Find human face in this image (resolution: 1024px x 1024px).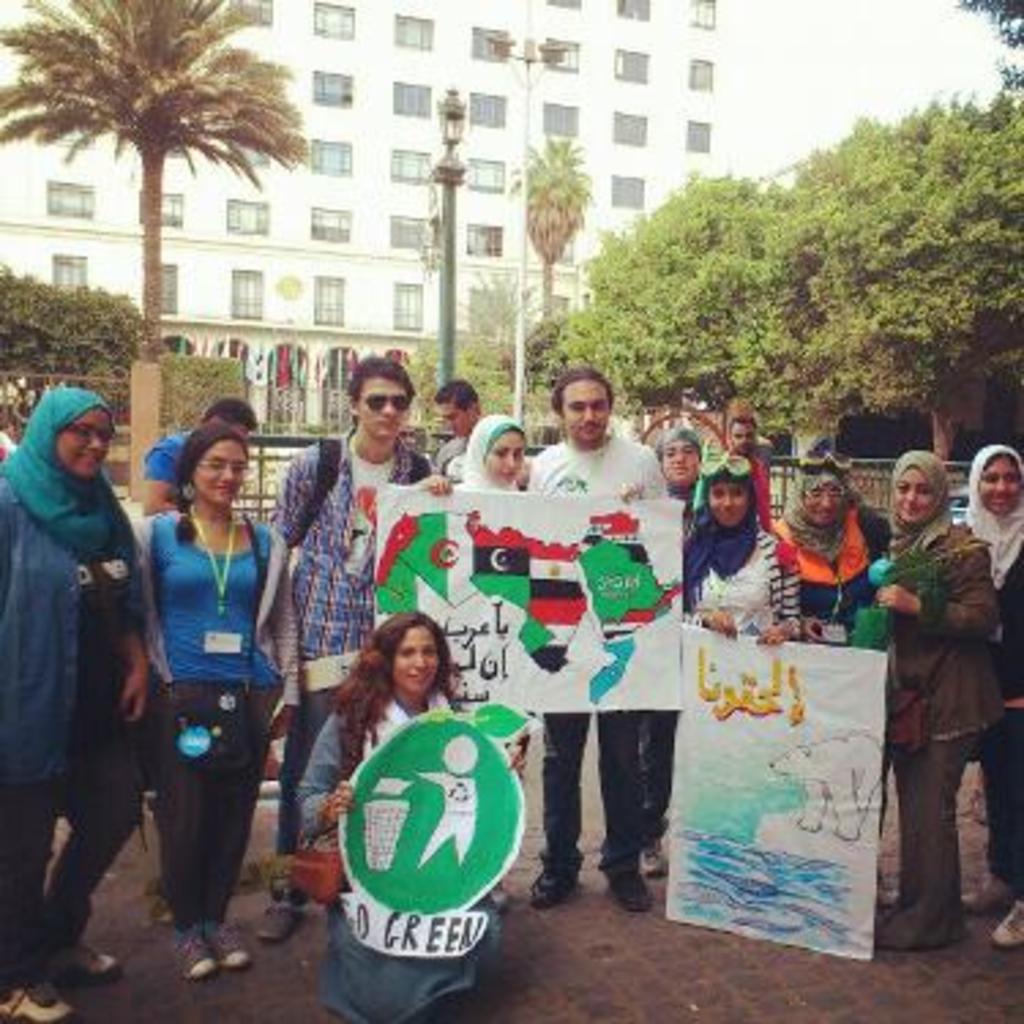
BBox(57, 412, 106, 472).
